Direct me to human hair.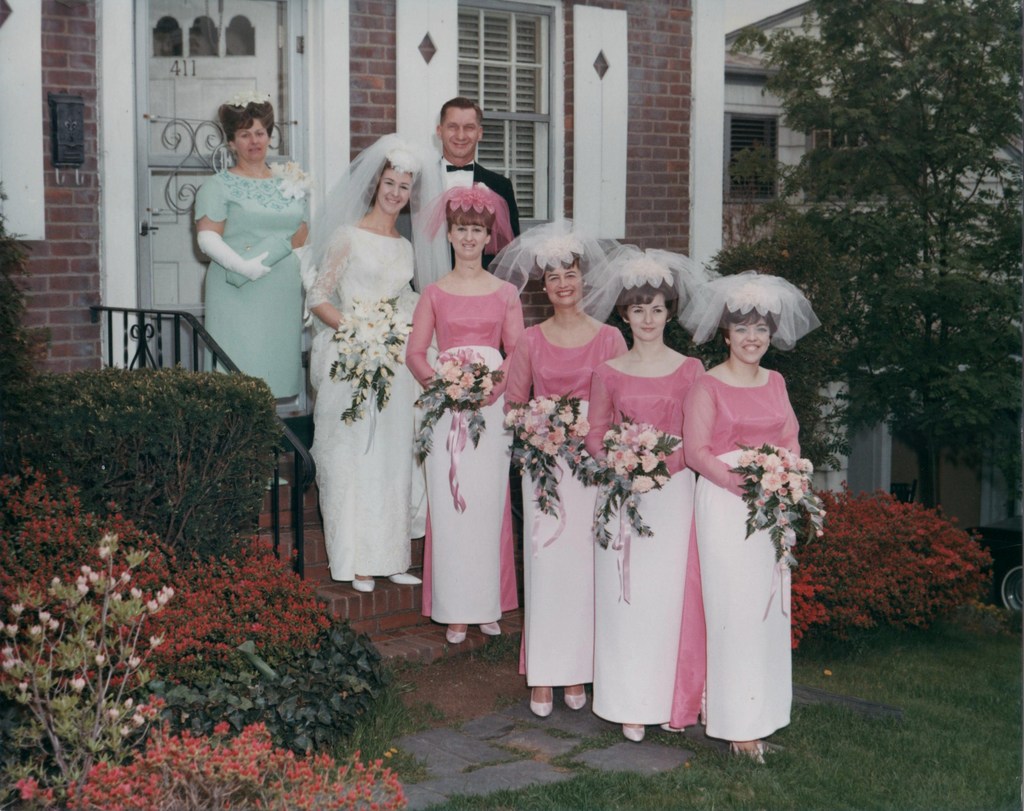
Direction: locate(537, 246, 586, 284).
